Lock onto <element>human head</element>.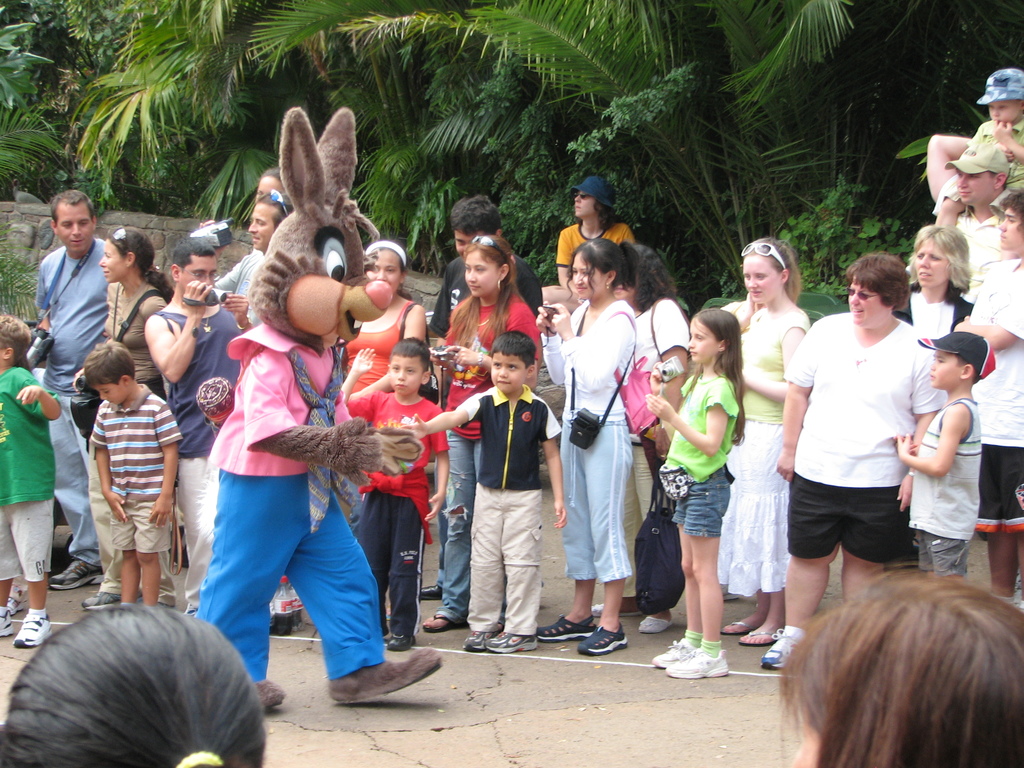
Locked: <box>570,240,627,305</box>.
